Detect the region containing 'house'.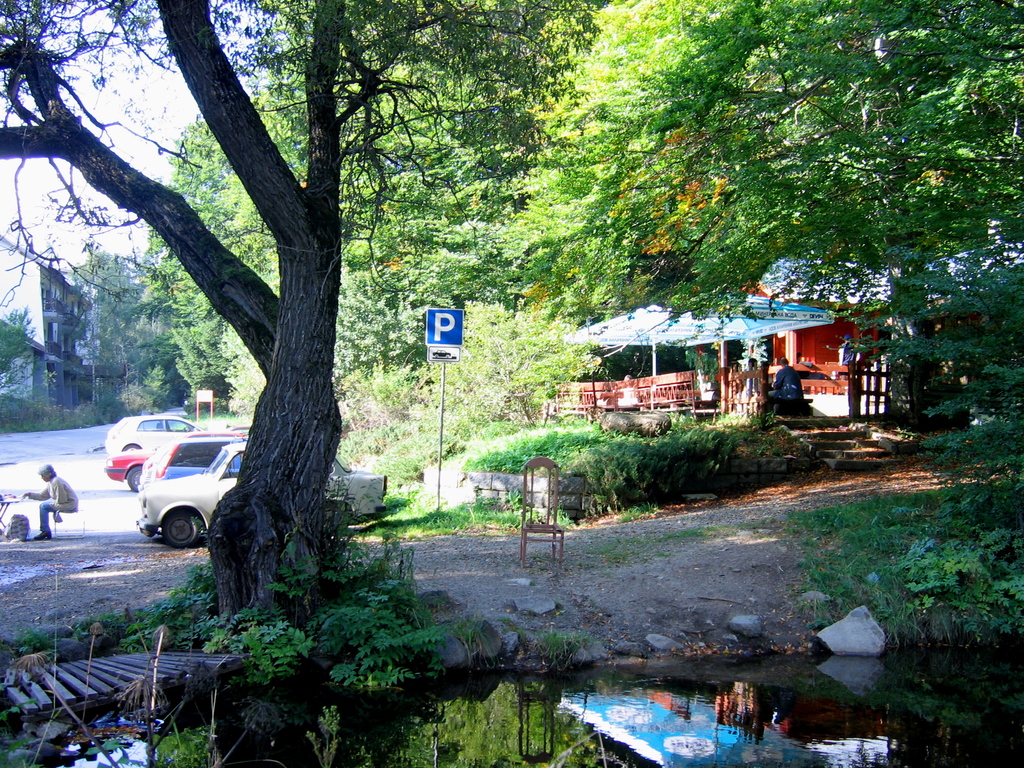
rect(0, 227, 93, 419).
